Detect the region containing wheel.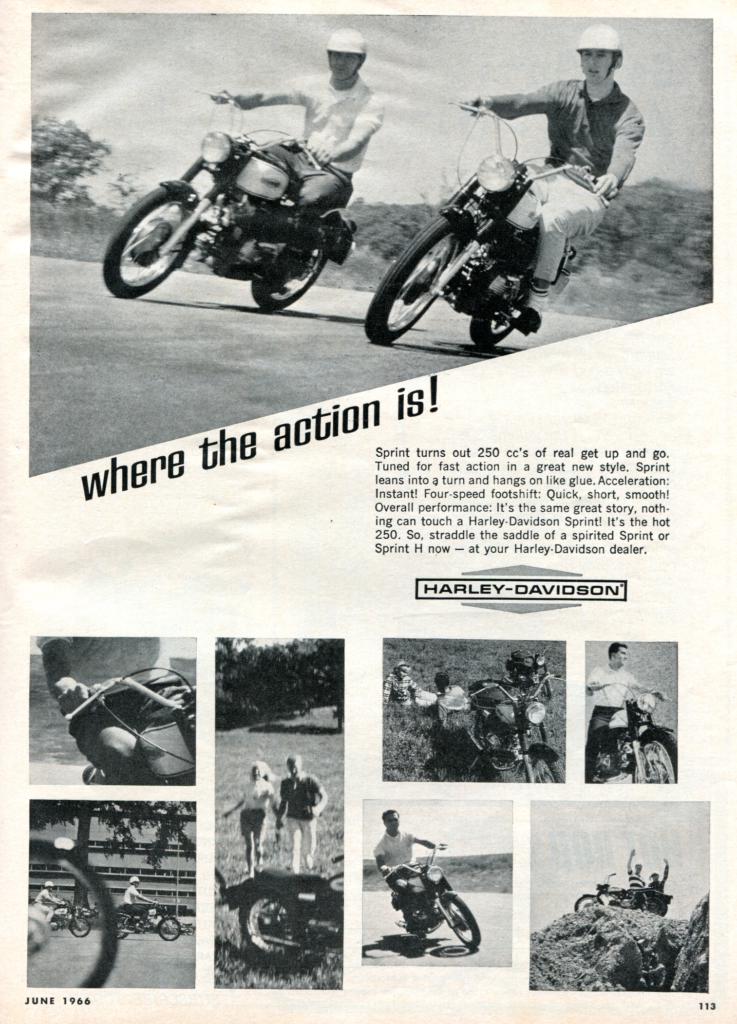
pyautogui.locateOnScreen(469, 315, 514, 349).
